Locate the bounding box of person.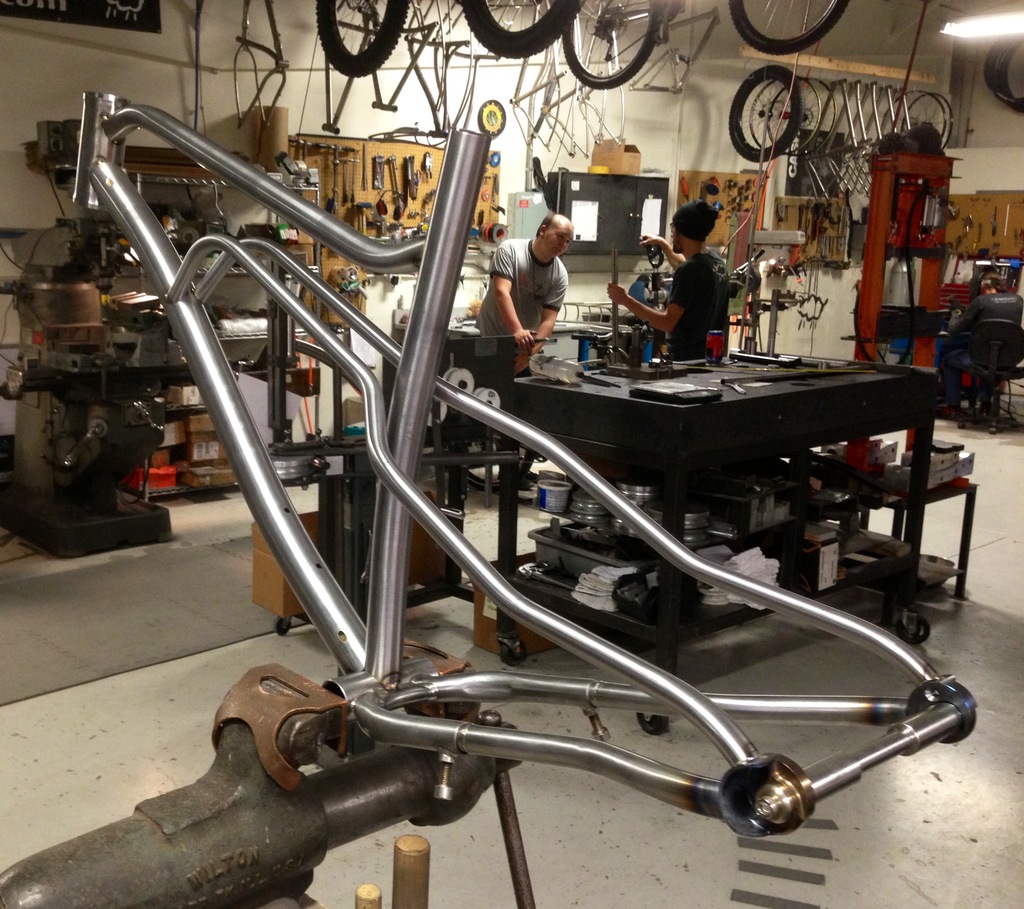
Bounding box: (937,271,1023,422).
